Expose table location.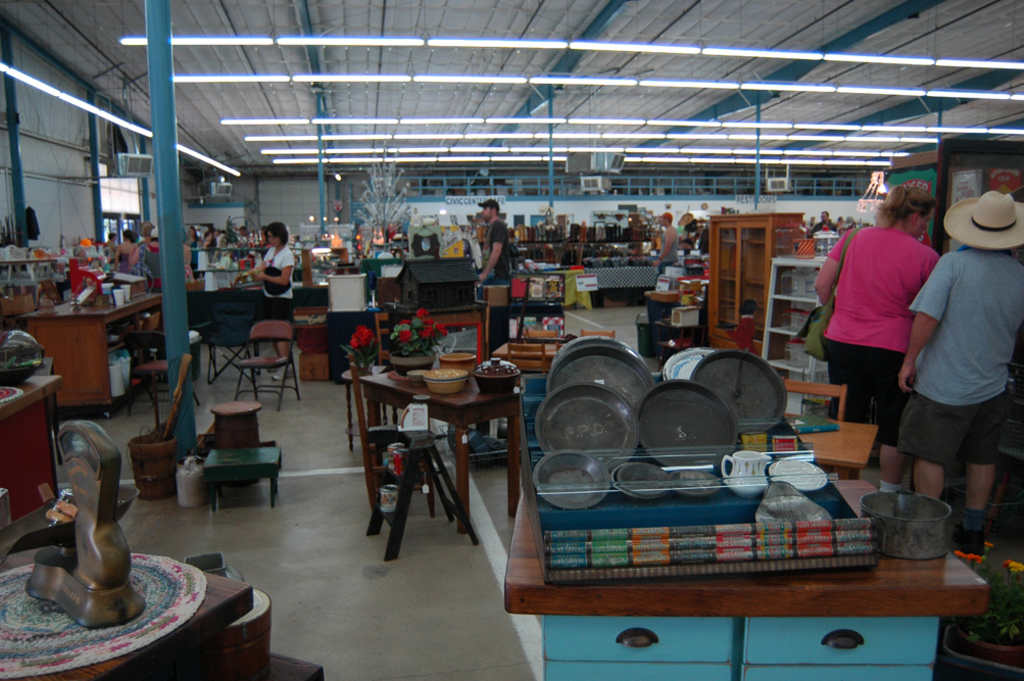
Exposed at x1=361 y1=374 x2=523 y2=537.
